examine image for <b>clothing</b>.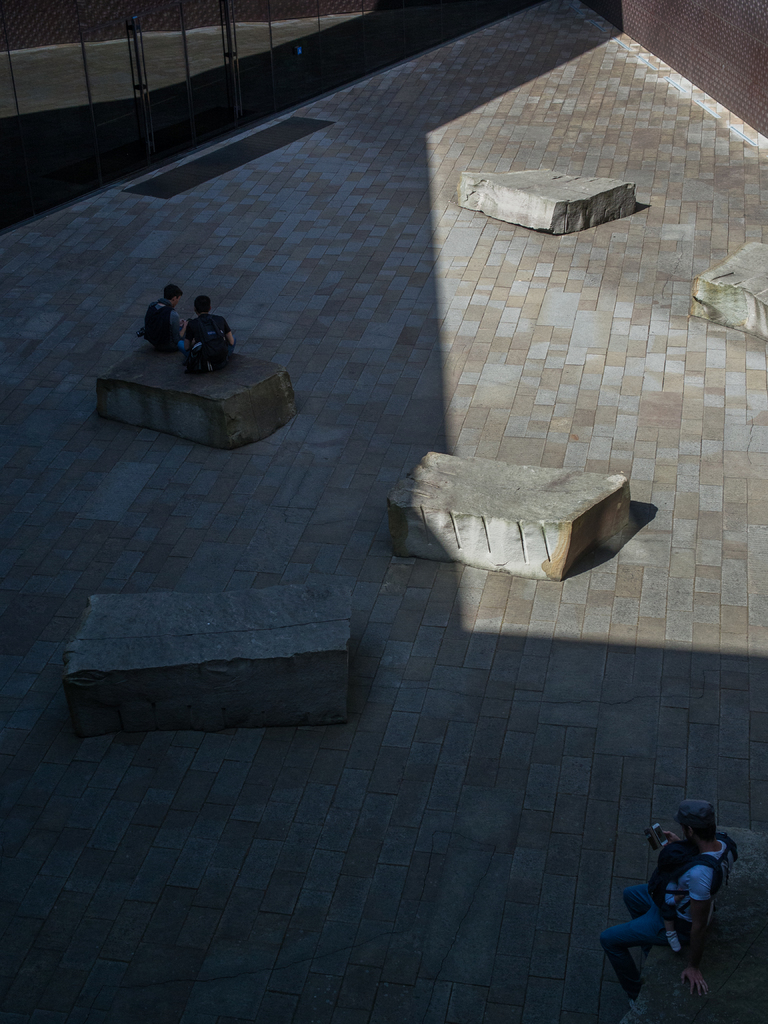
Examination result: Rect(135, 289, 177, 351).
